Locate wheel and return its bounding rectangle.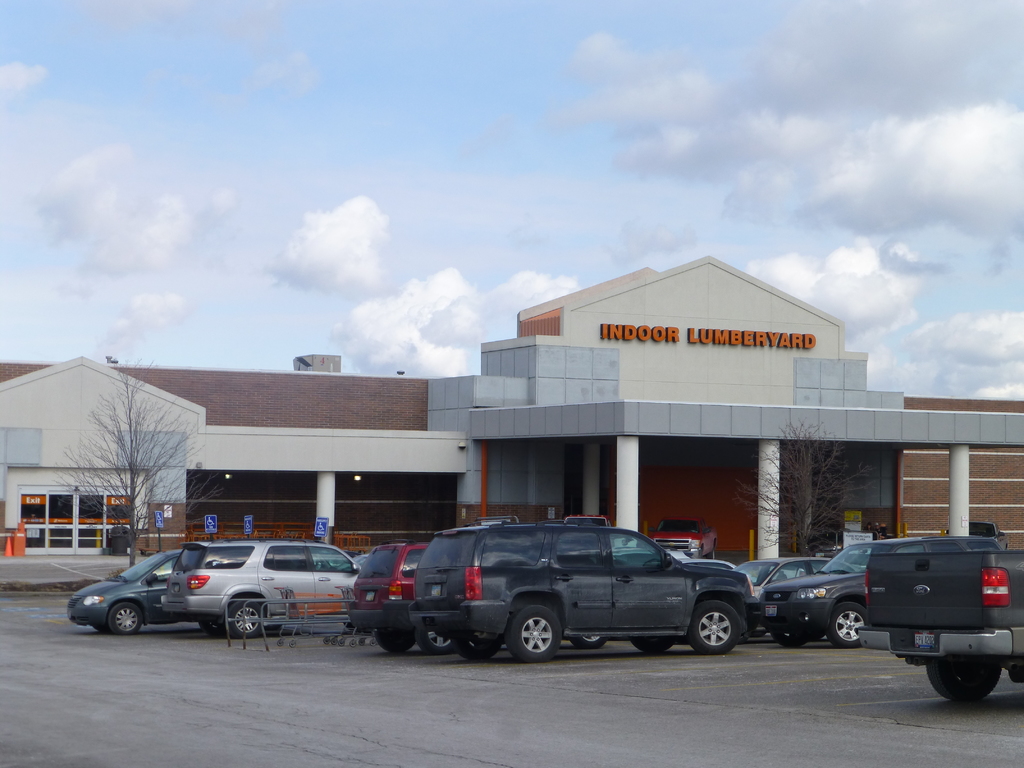
(502,607,563,663).
